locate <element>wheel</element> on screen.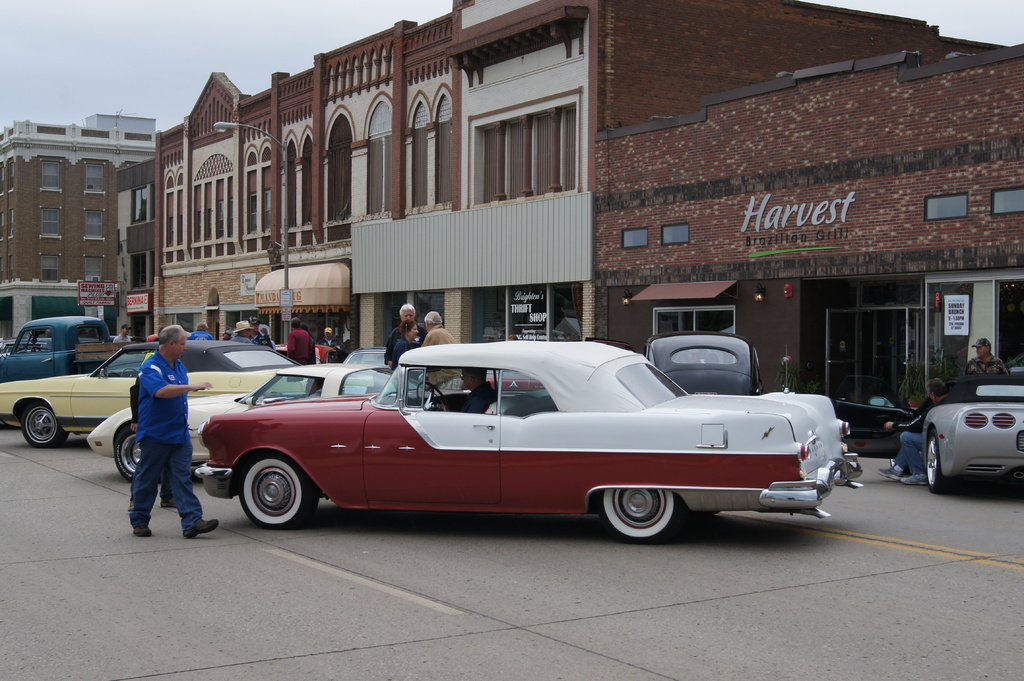
On screen at left=588, top=485, right=692, bottom=543.
